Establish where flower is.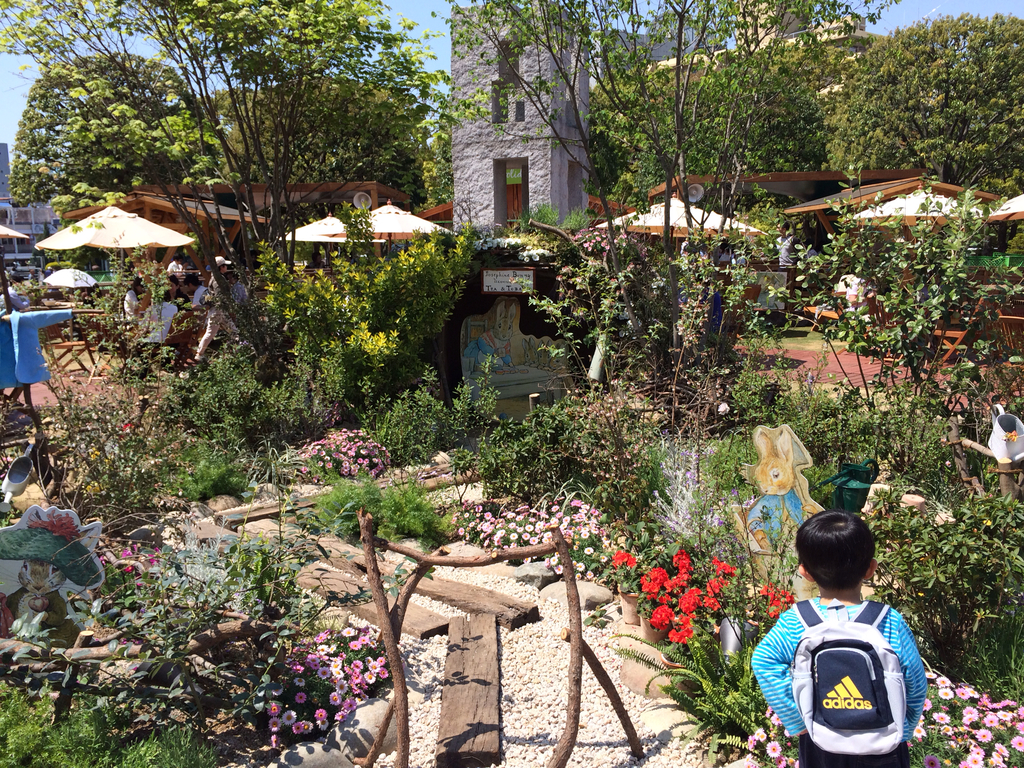
Established at (554, 273, 561, 282).
